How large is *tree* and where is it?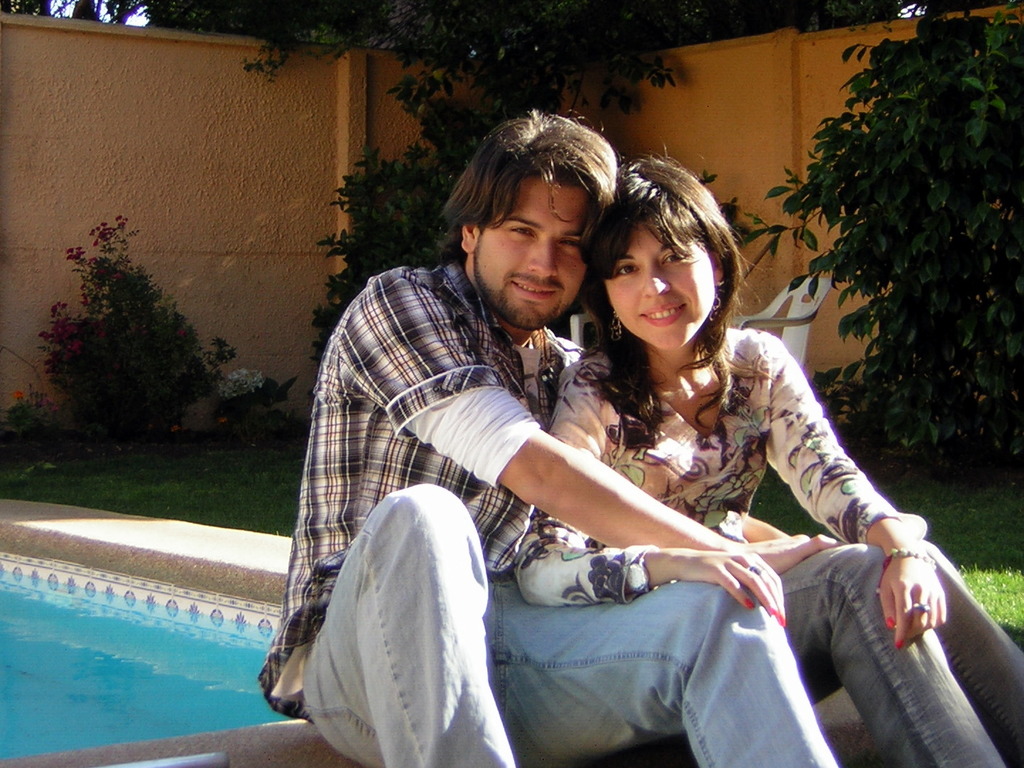
Bounding box: [x1=0, y1=0, x2=185, y2=23].
